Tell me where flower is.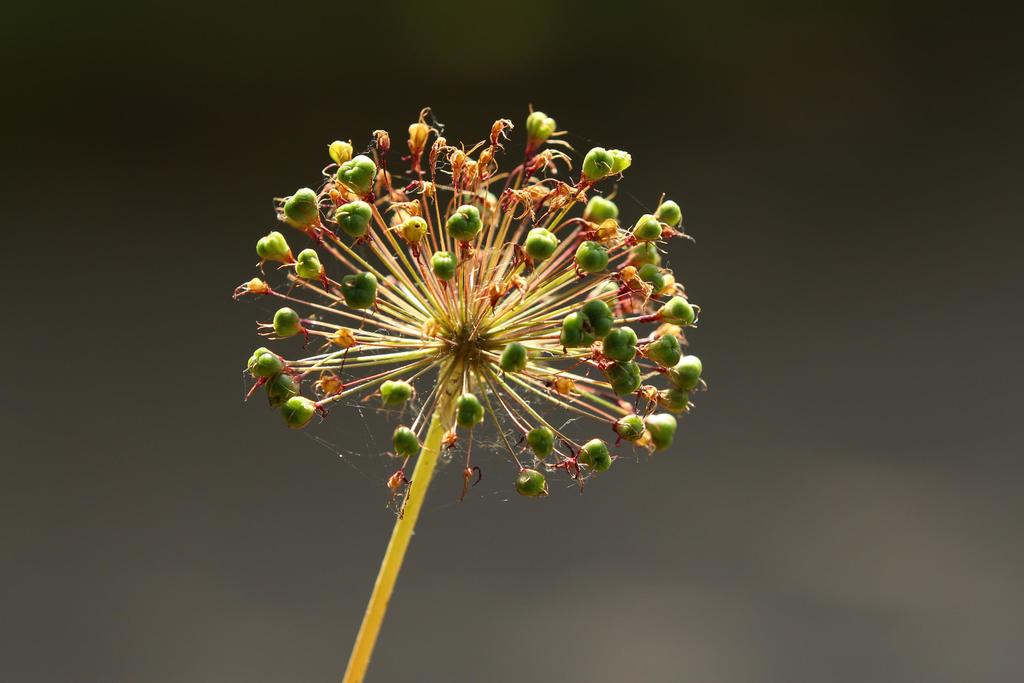
flower is at <region>237, 106, 699, 516</region>.
